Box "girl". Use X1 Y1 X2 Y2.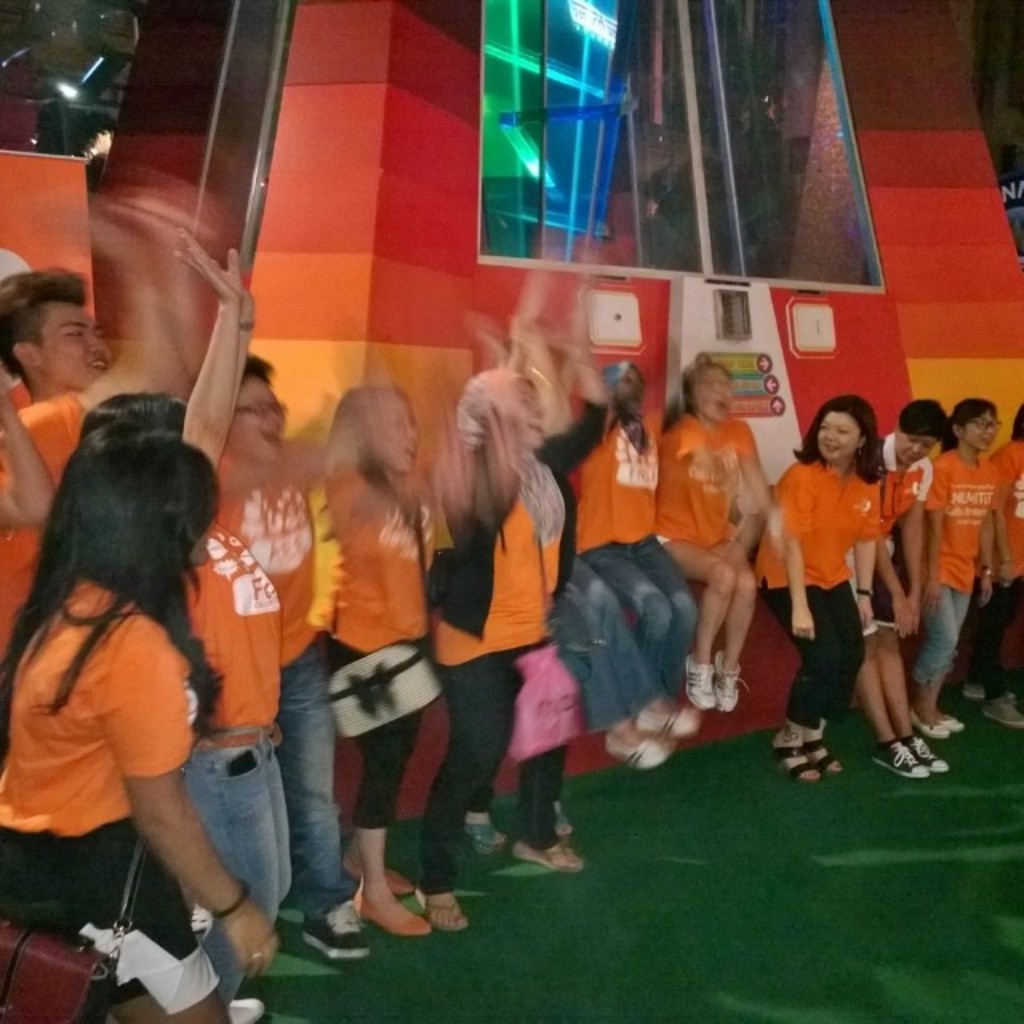
909 395 1002 738.
